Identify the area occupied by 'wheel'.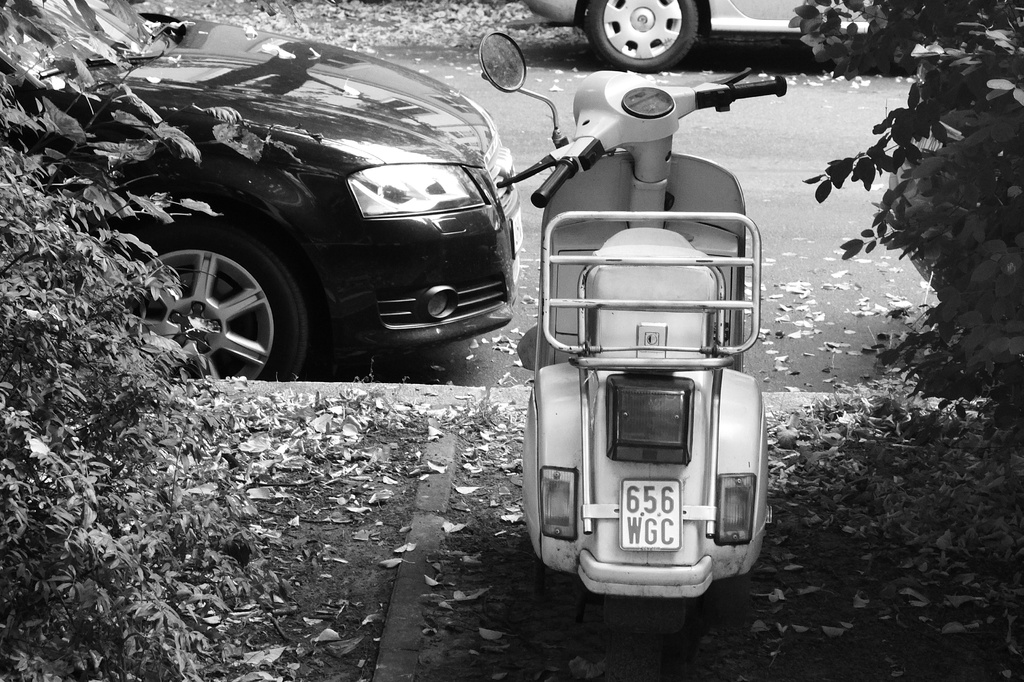
Area: box(581, 0, 699, 72).
